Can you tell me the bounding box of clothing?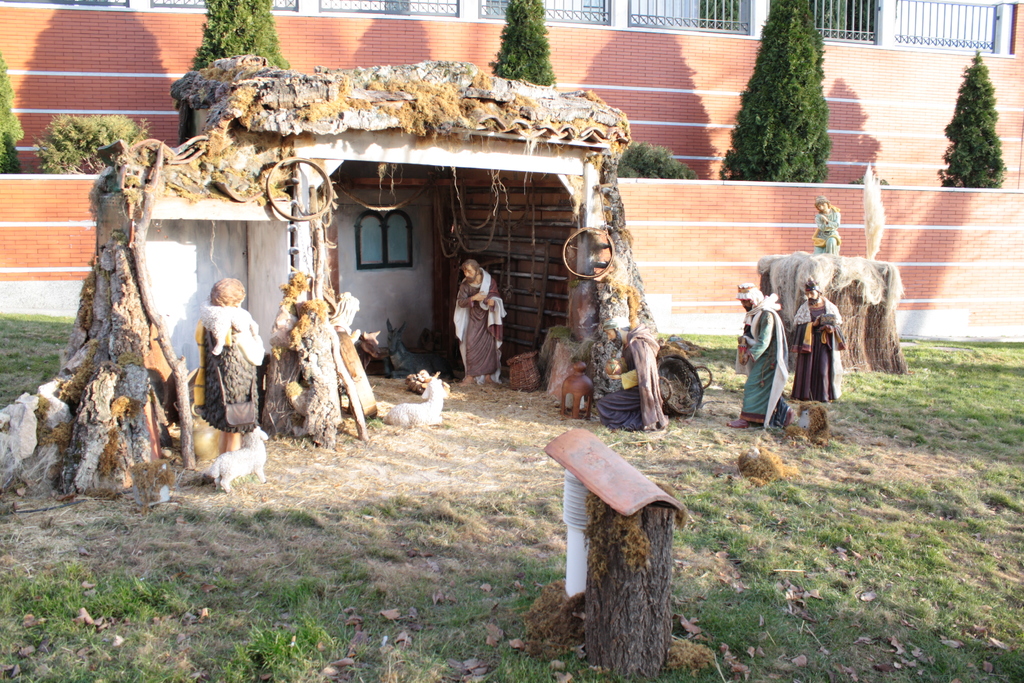
select_region(786, 299, 865, 401).
